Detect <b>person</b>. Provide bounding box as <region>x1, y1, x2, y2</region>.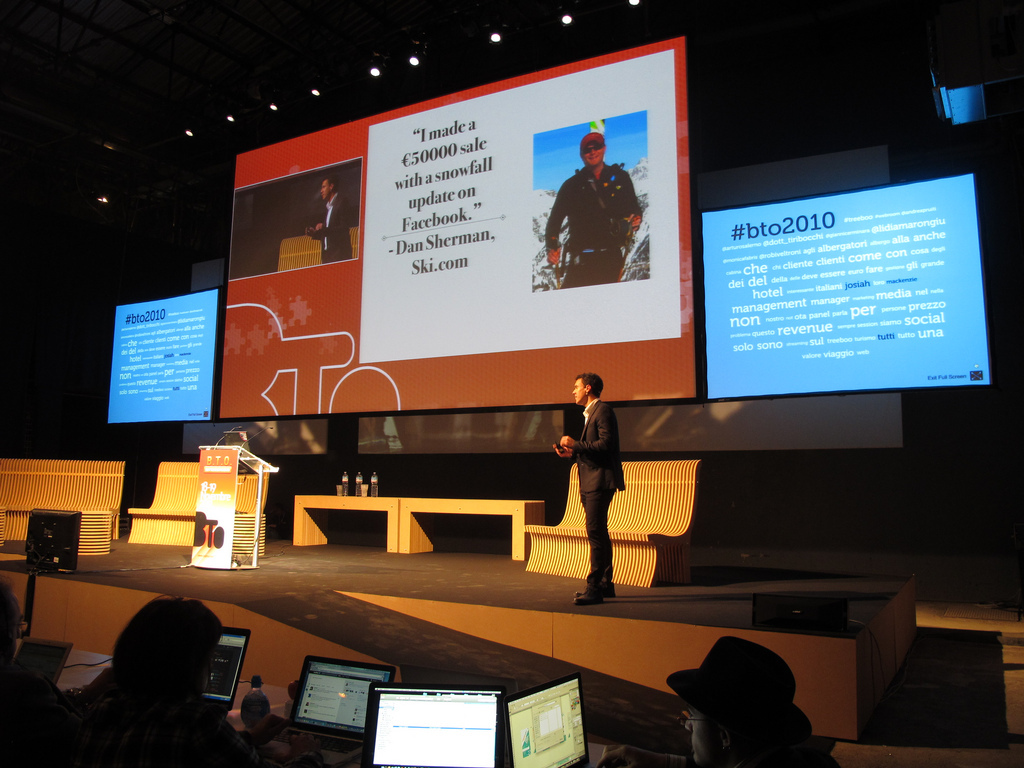
<region>0, 580, 67, 765</region>.
